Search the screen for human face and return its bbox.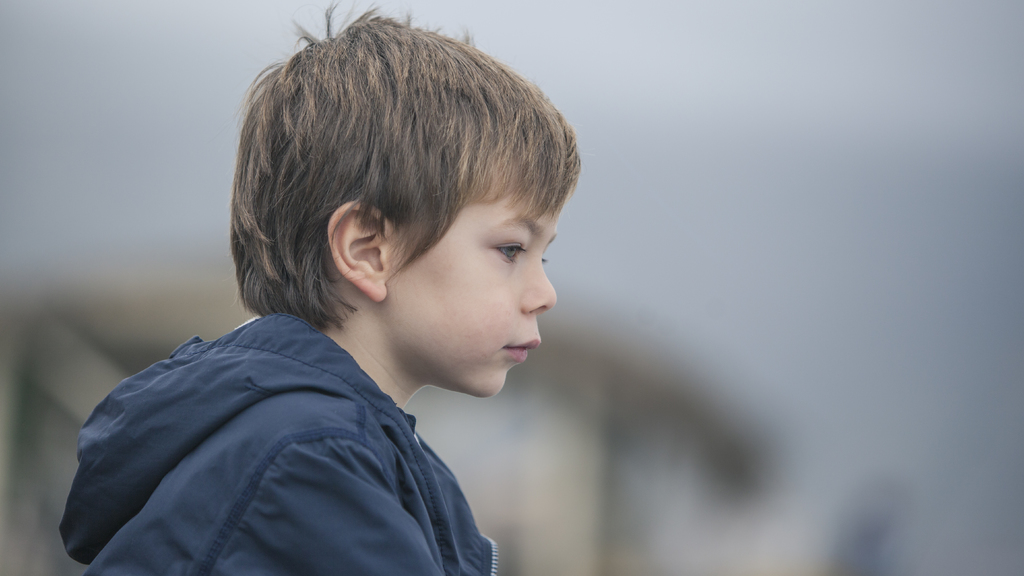
Found: locate(385, 159, 566, 408).
